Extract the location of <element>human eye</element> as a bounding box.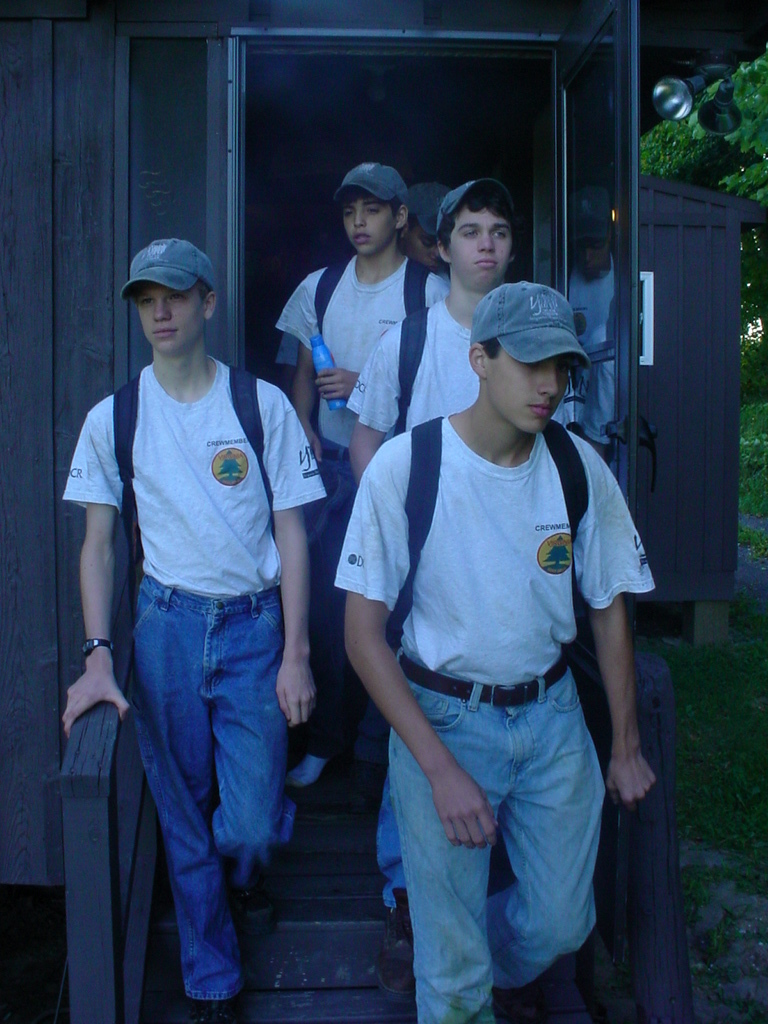
(left=364, top=204, right=378, bottom=216).
